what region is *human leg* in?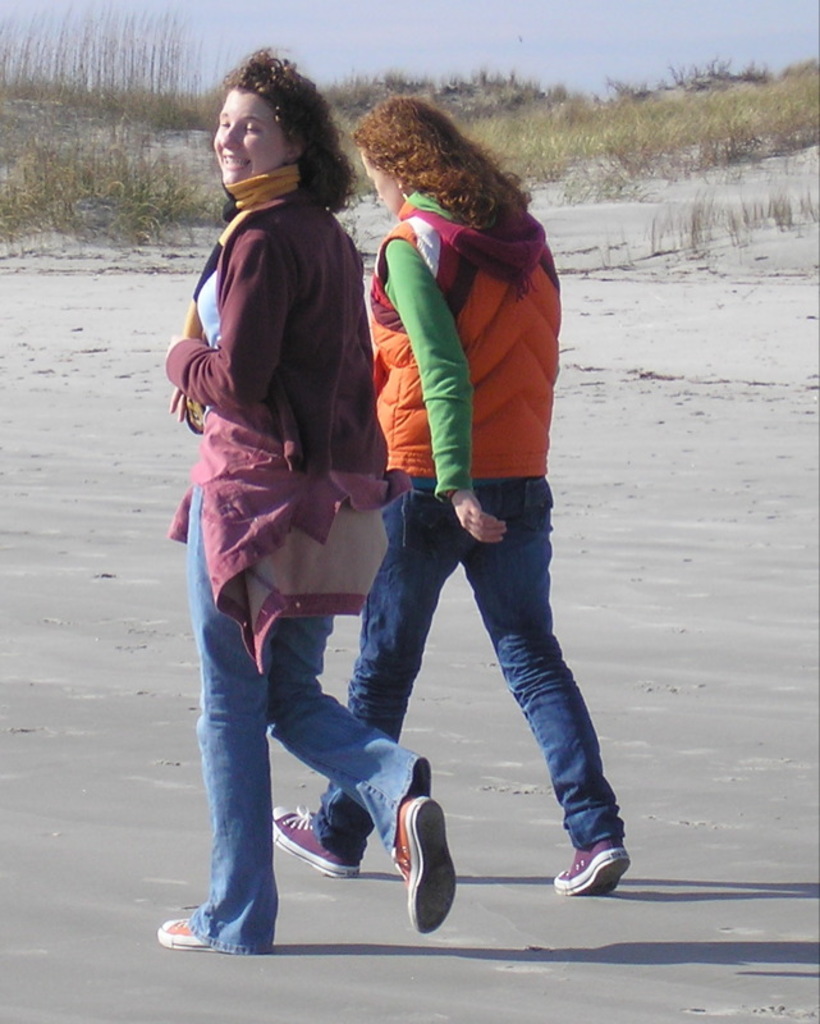
164 430 270 956.
